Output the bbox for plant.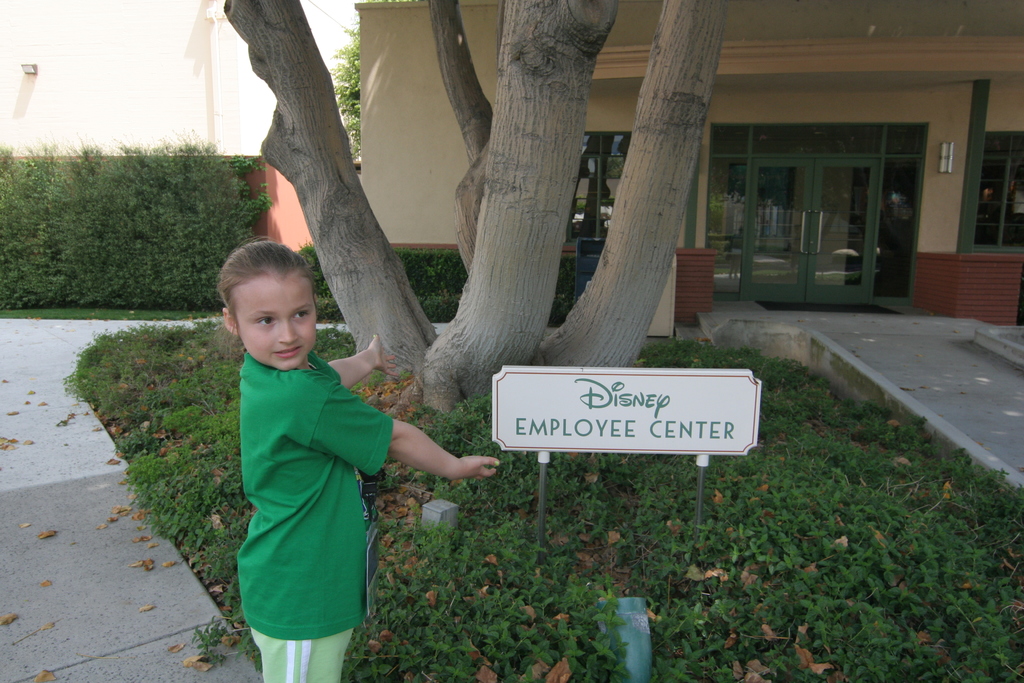
left=292, top=243, right=348, bottom=323.
